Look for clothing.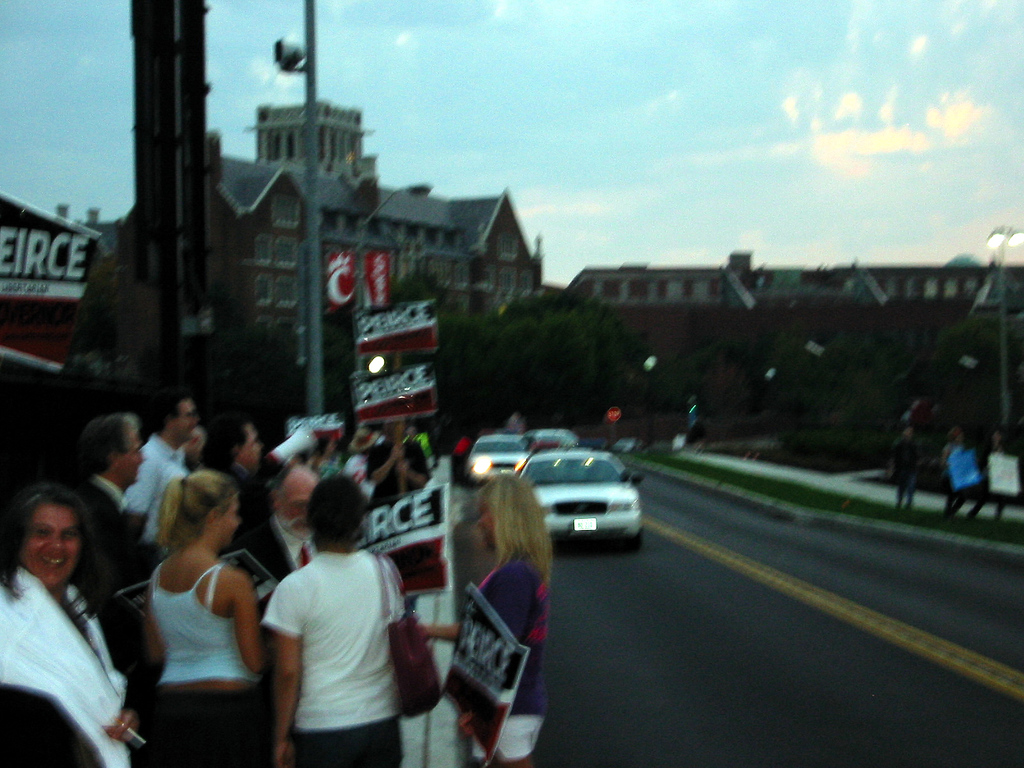
Found: left=886, top=433, right=923, bottom=507.
